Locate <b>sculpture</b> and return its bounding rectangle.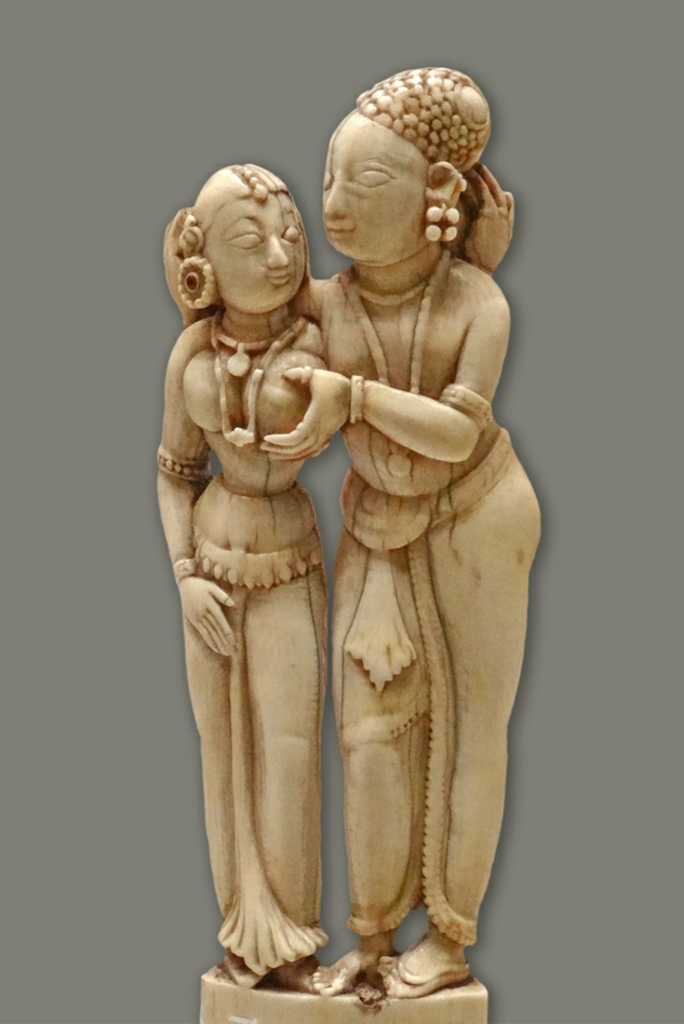
[160, 70, 542, 988].
